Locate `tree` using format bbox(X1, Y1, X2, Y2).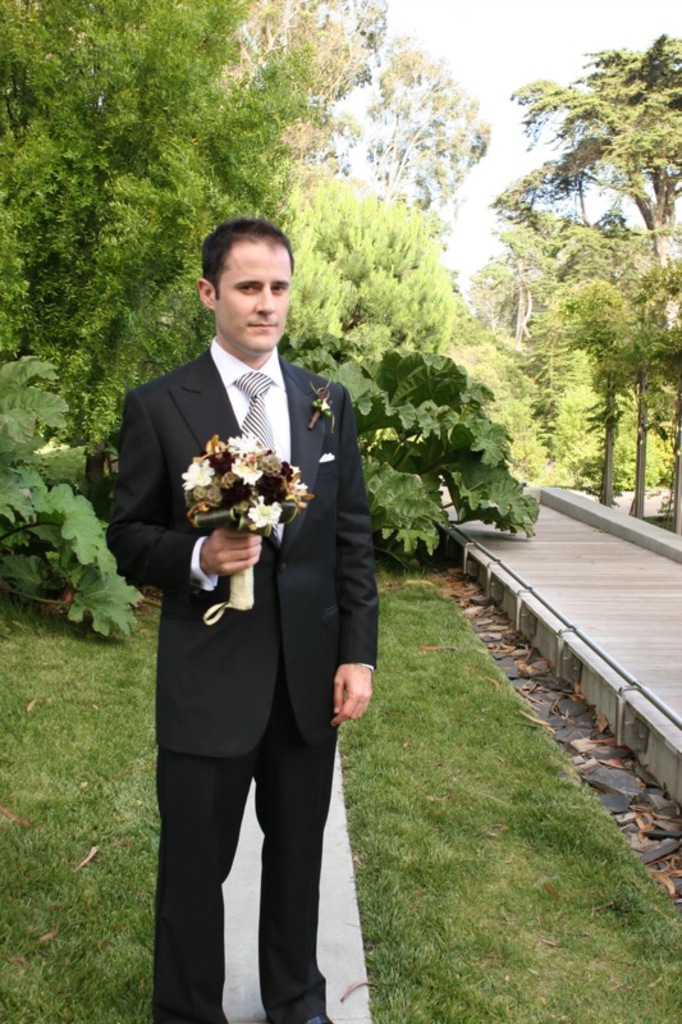
bbox(505, 31, 681, 339).
